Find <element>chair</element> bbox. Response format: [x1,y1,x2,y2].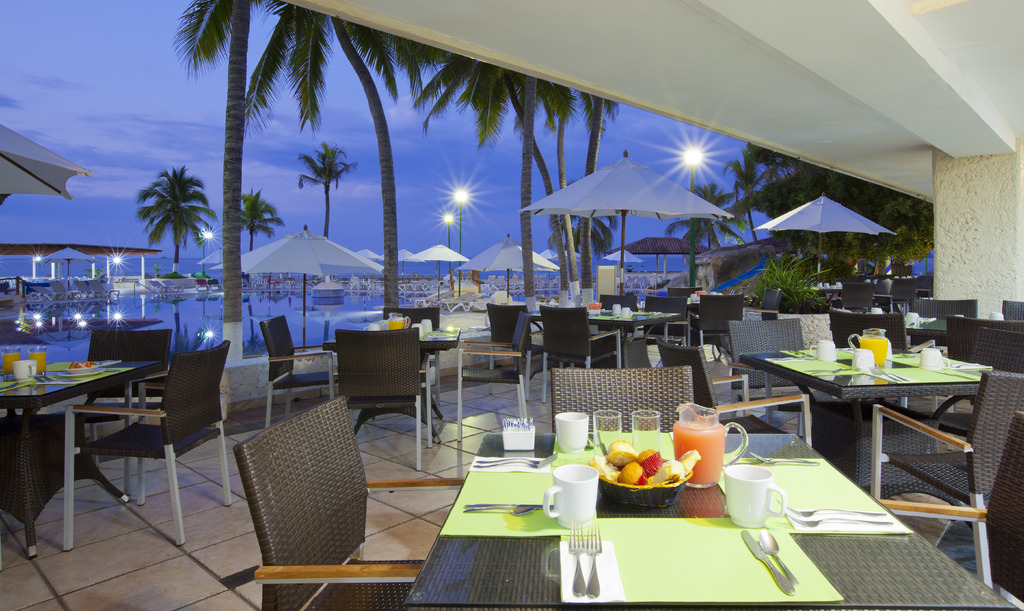
[844,280,876,311].
